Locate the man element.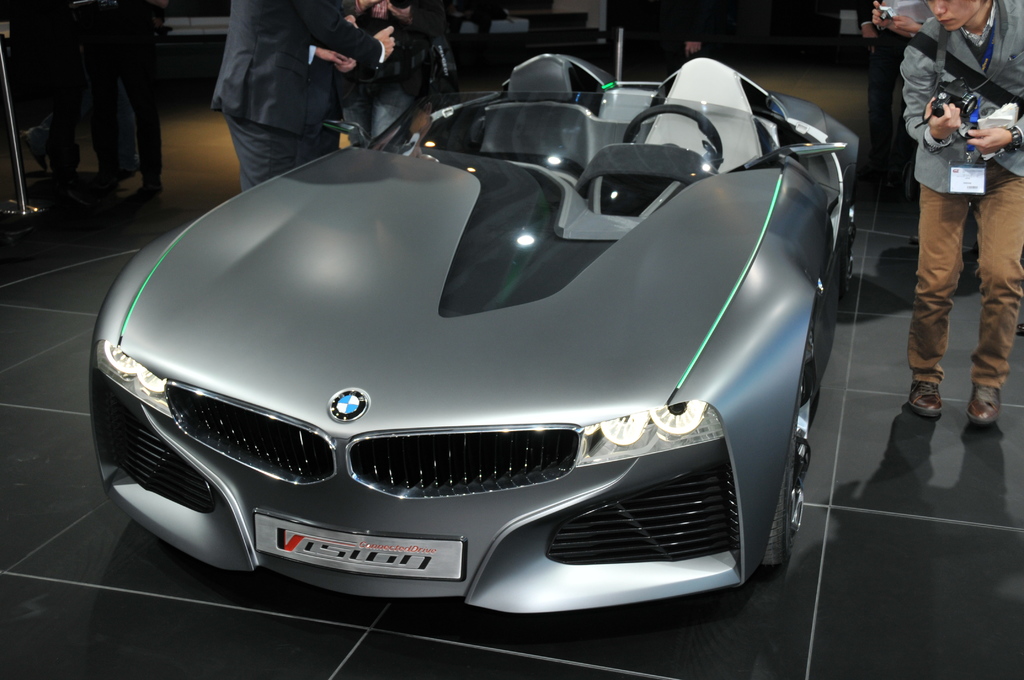
Element bbox: l=39, t=6, r=164, b=216.
